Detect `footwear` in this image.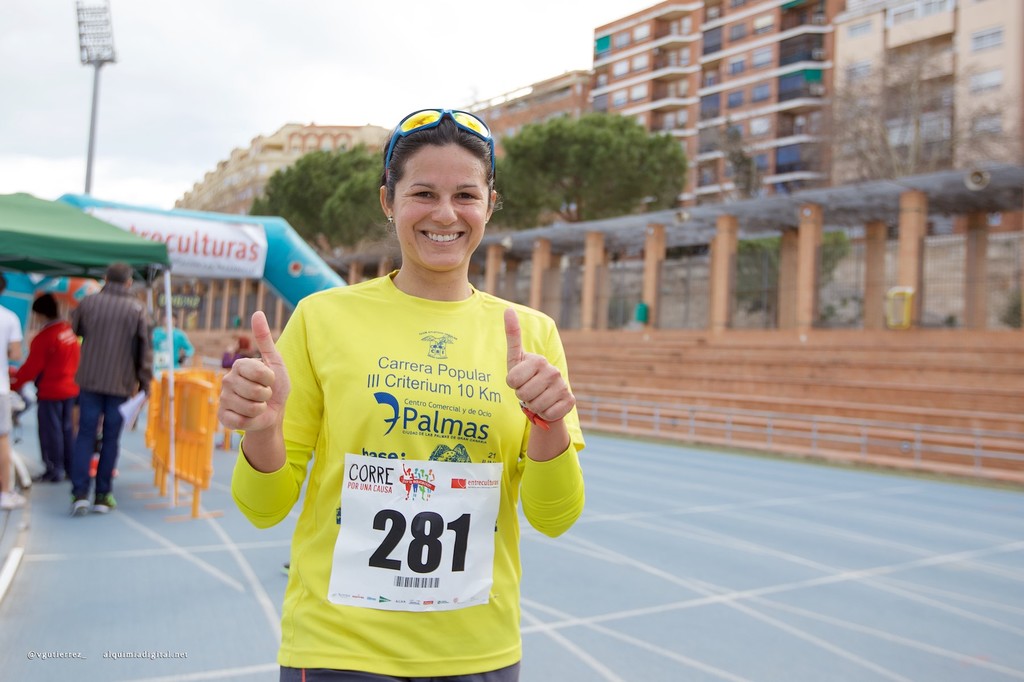
Detection: (left=70, top=490, right=92, bottom=518).
